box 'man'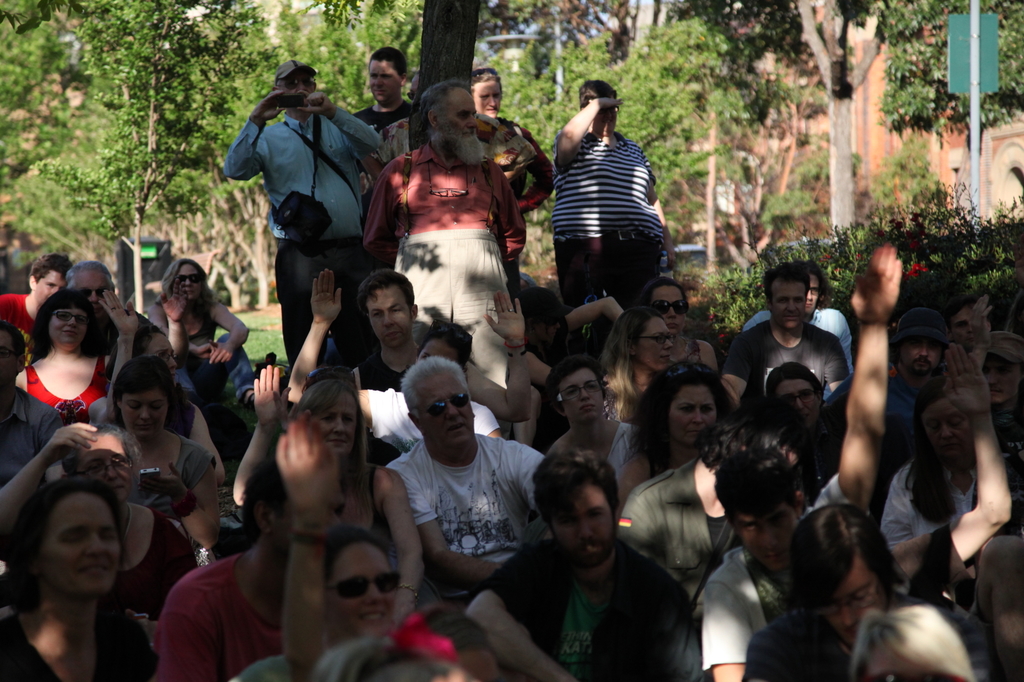
[697, 240, 907, 681]
